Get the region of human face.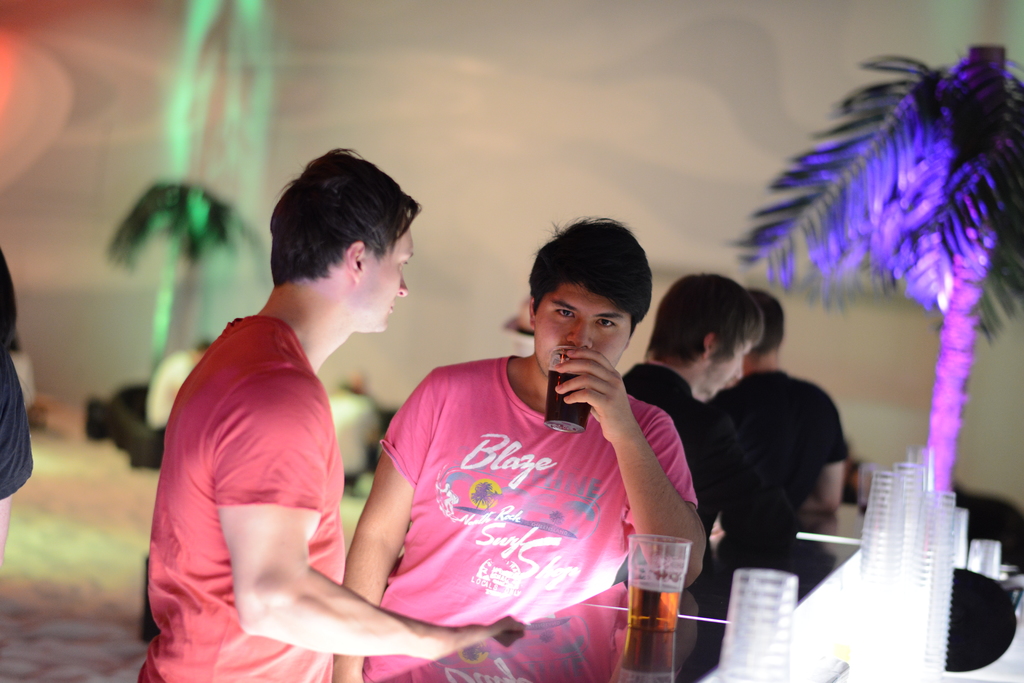
[x1=531, y1=277, x2=635, y2=376].
